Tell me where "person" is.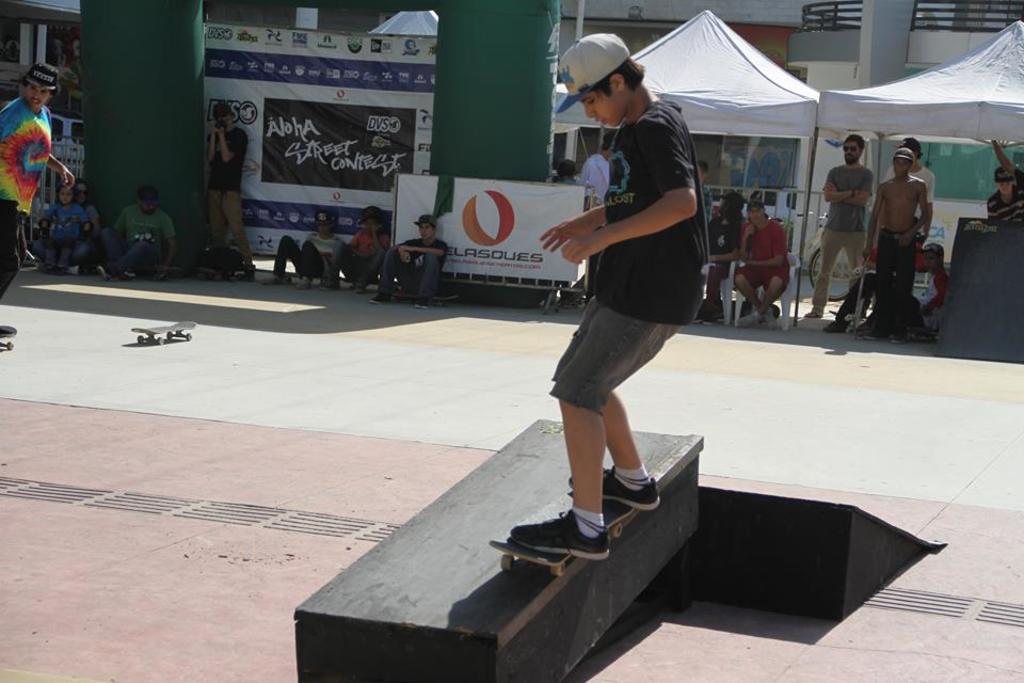
"person" is at 986:156:1023:222.
